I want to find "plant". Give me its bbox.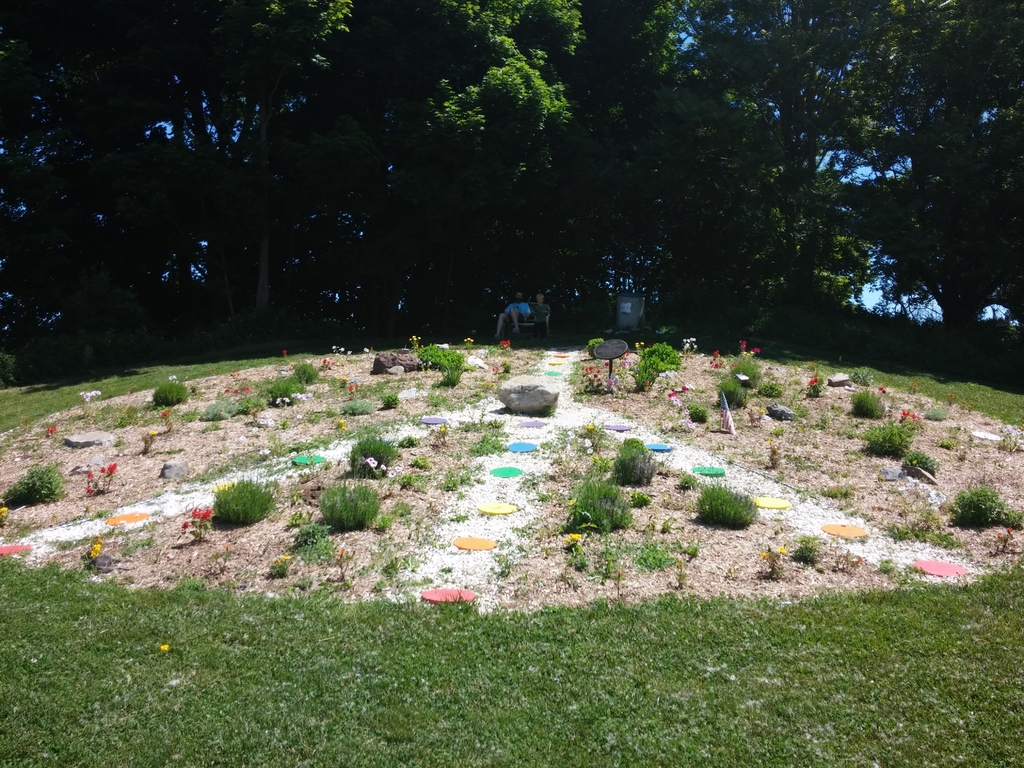
(left=715, top=379, right=741, bottom=414).
